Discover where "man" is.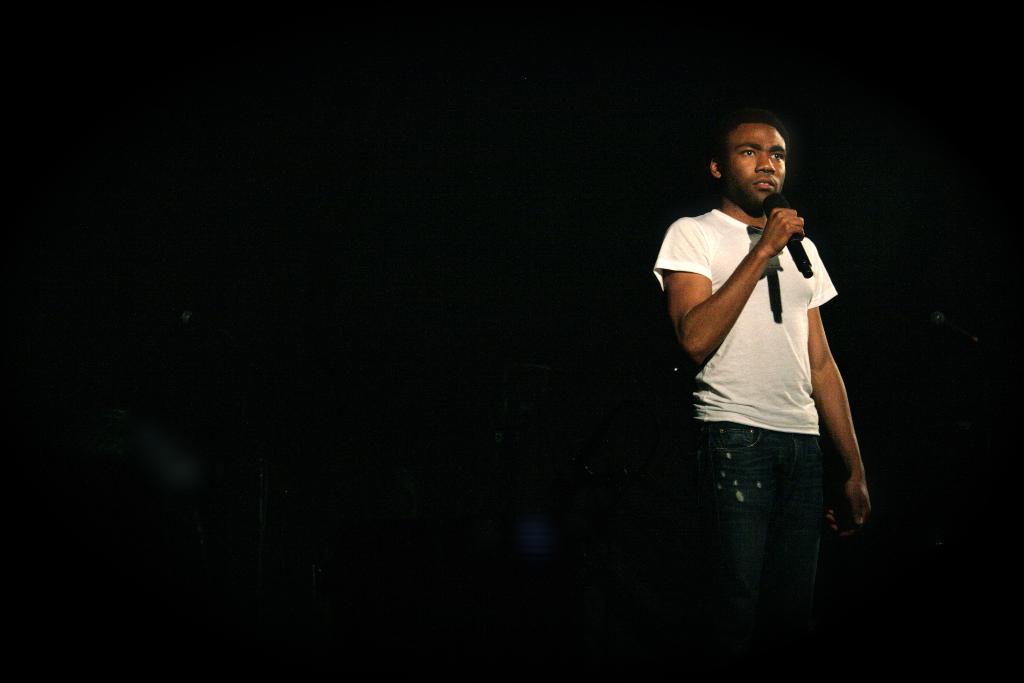
Discovered at select_region(653, 91, 874, 625).
